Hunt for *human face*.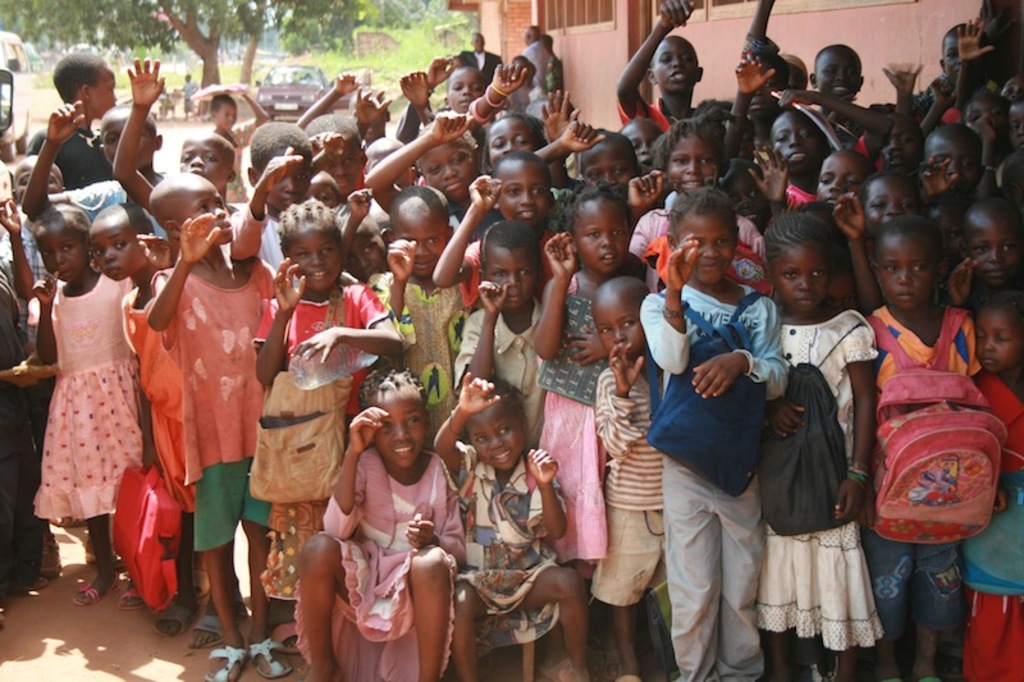
Hunted down at locate(38, 228, 84, 284).
